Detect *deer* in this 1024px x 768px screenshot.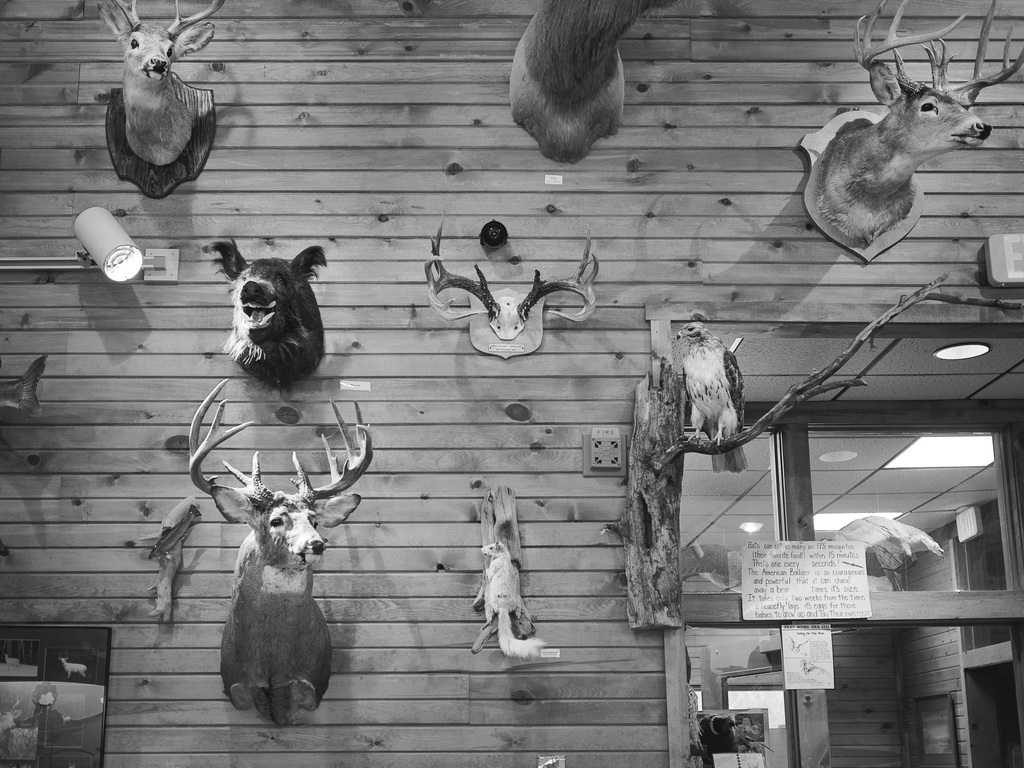
Detection: 424 212 598 342.
